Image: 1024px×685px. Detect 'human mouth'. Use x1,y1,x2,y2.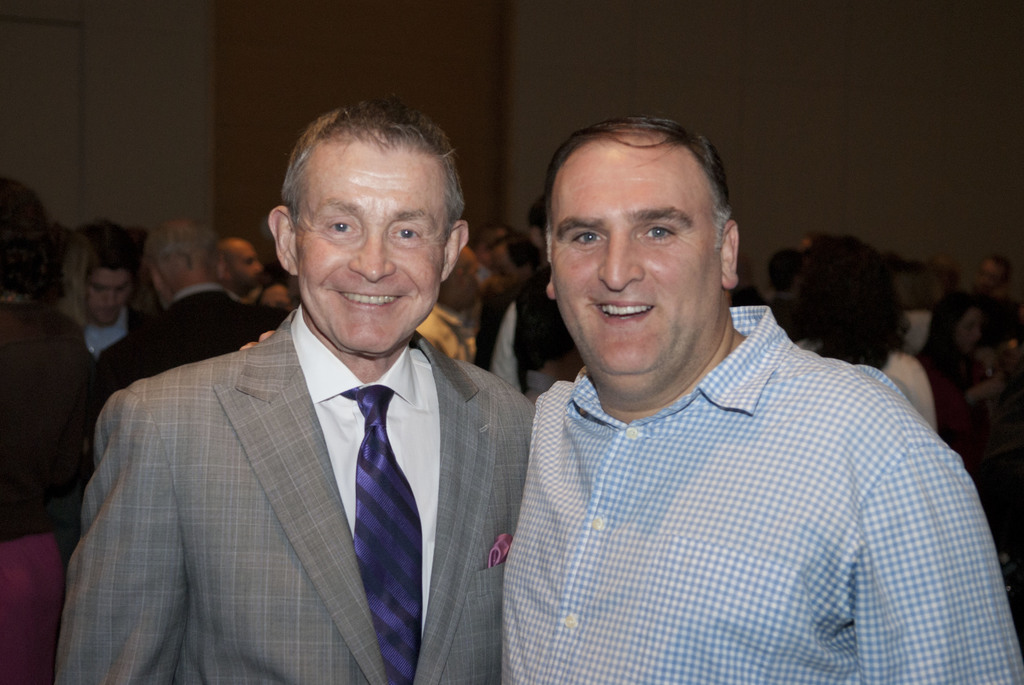
595,298,656,324.
